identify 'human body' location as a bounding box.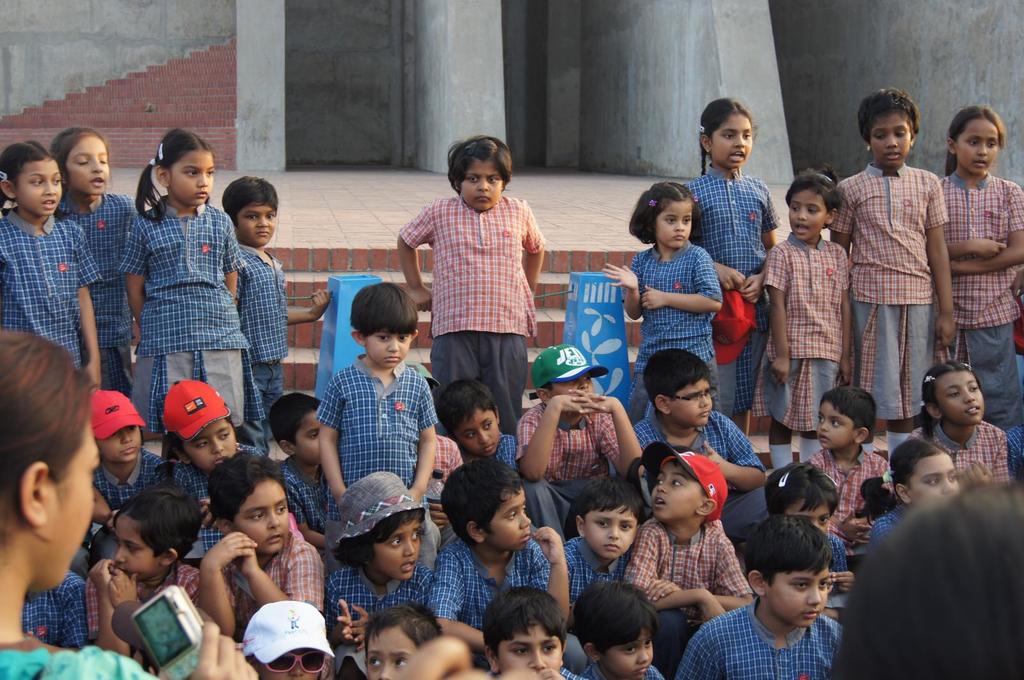
select_region(396, 135, 548, 433).
